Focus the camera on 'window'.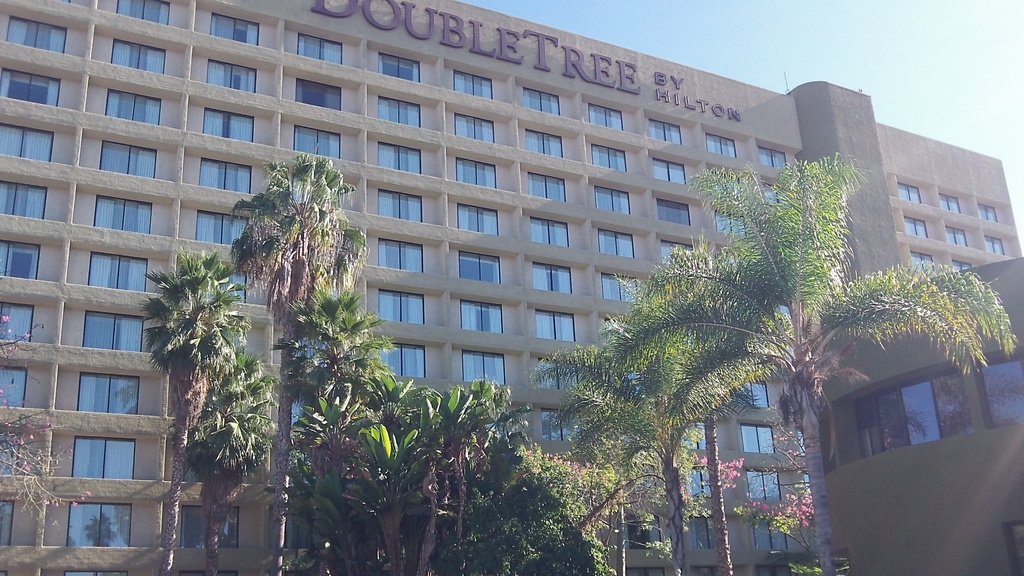
Focus region: 458:247:499:284.
